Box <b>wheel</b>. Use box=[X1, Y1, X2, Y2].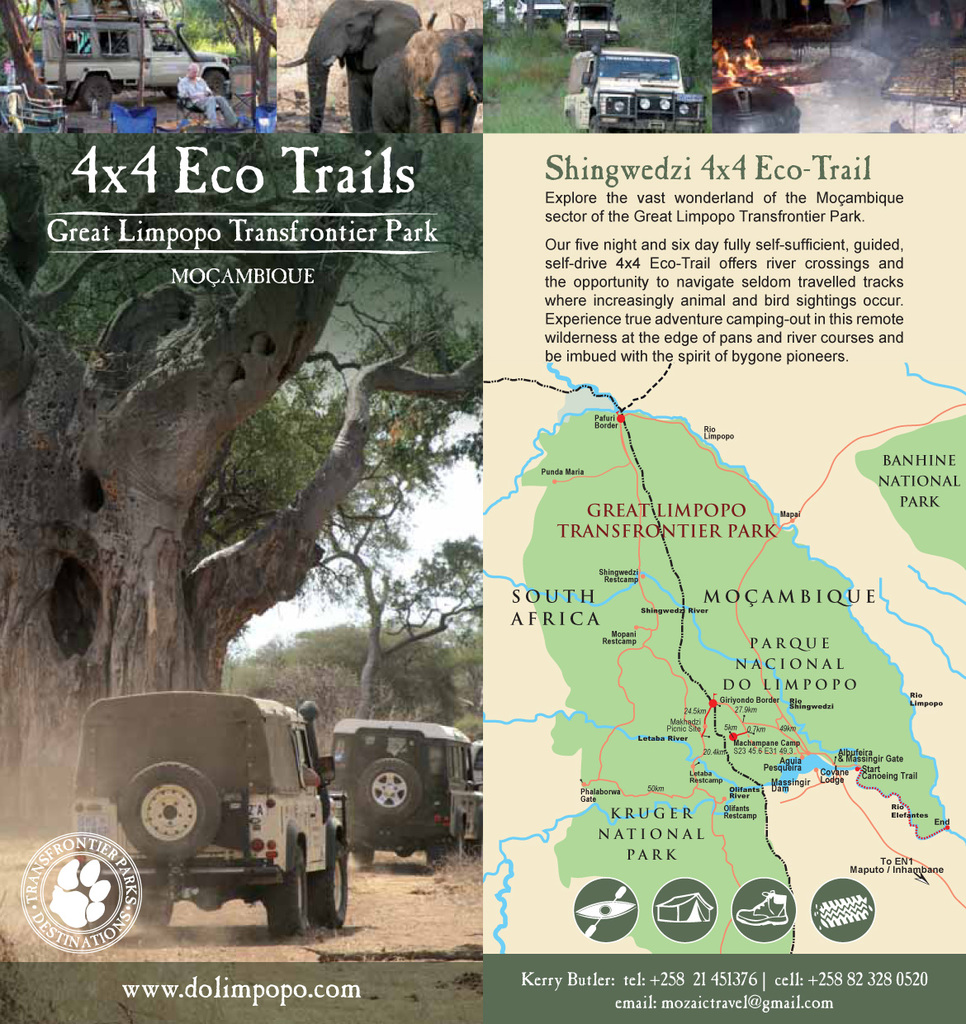
box=[77, 74, 121, 110].
